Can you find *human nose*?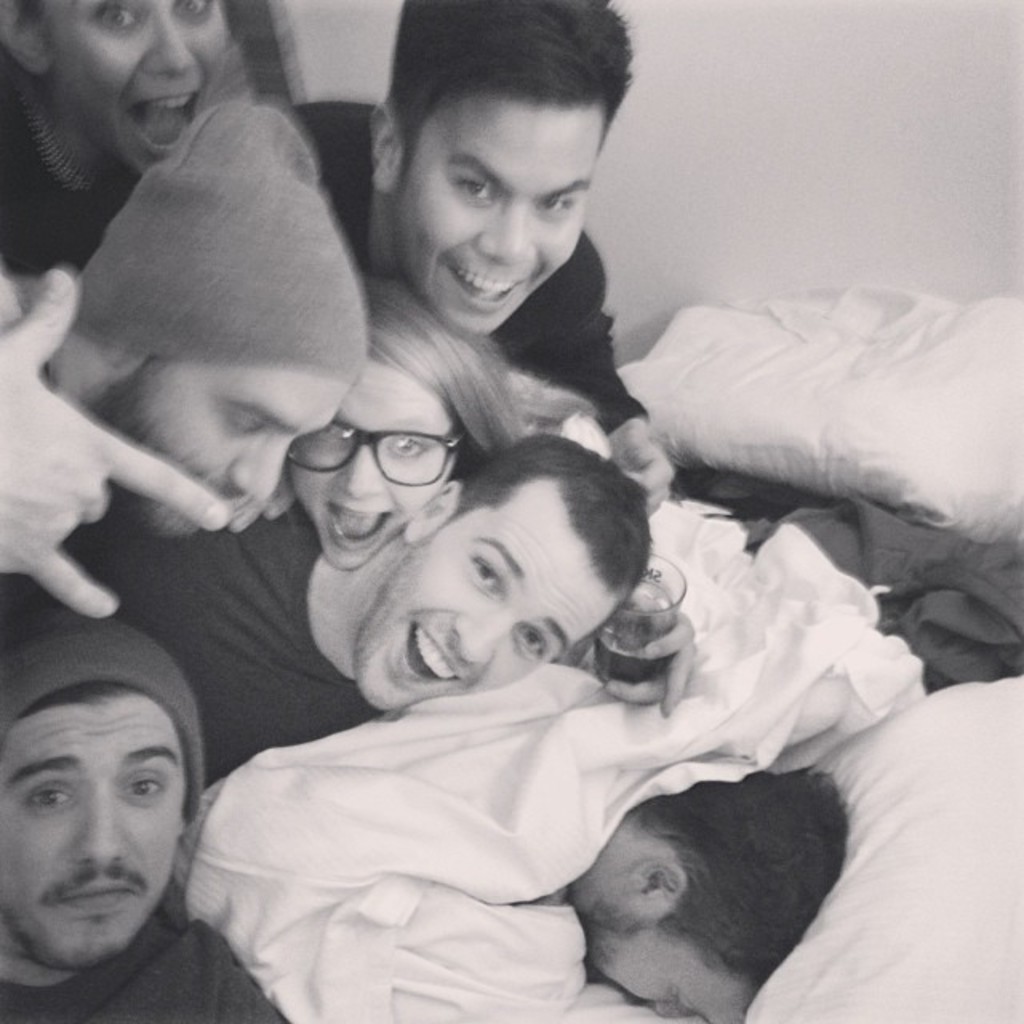
Yes, bounding box: [left=458, top=616, right=507, bottom=656].
